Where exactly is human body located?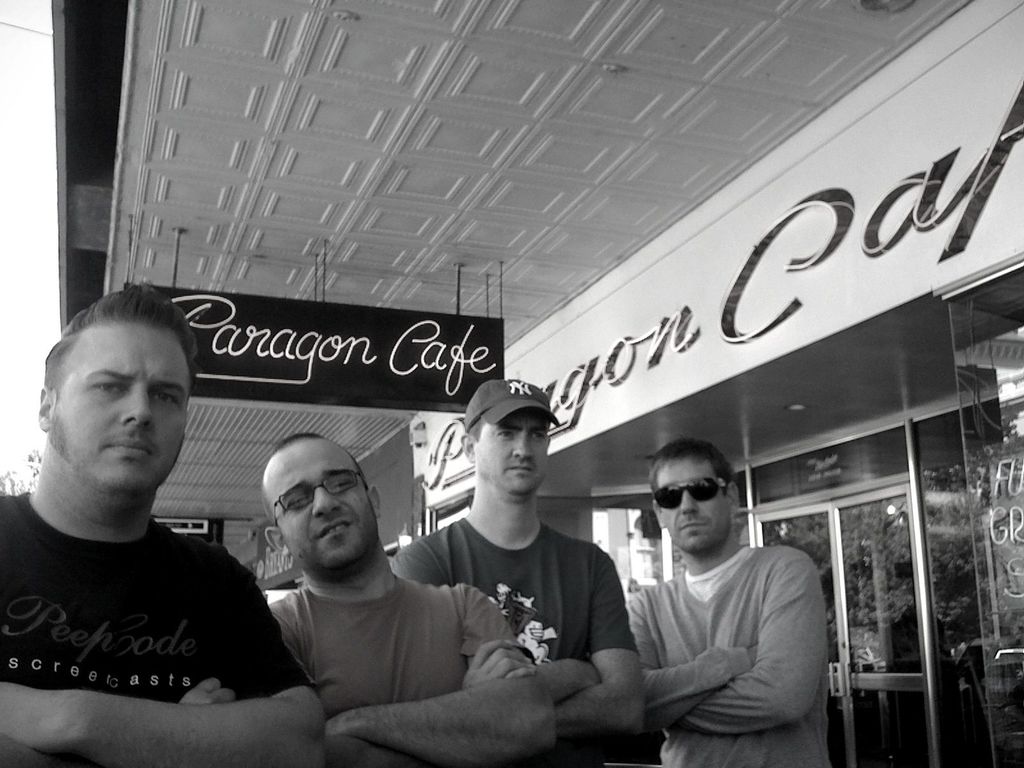
Its bounding box is pyautogui.locateOnScreen(292, 405, 563, 767).
